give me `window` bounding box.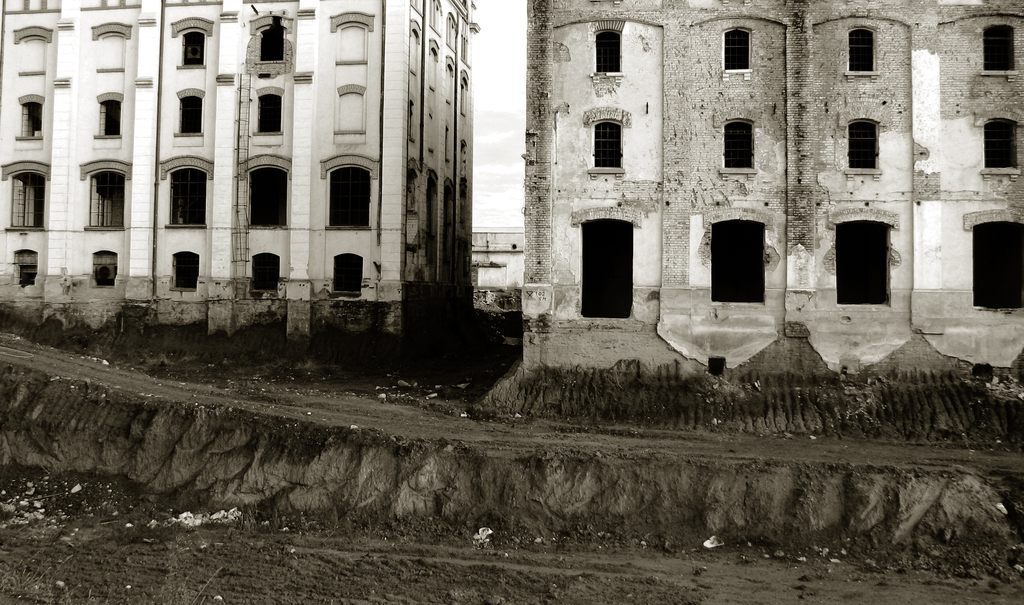
select_region(253, 254, 278, 291).
